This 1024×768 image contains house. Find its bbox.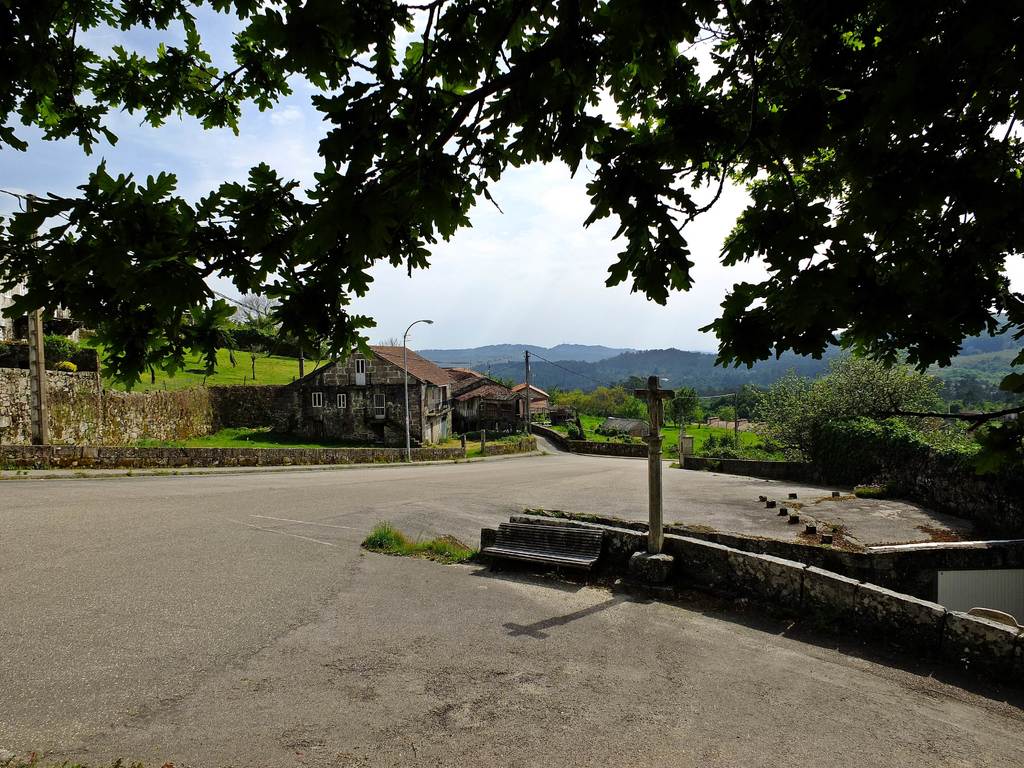
443, 367, 530, 438.
